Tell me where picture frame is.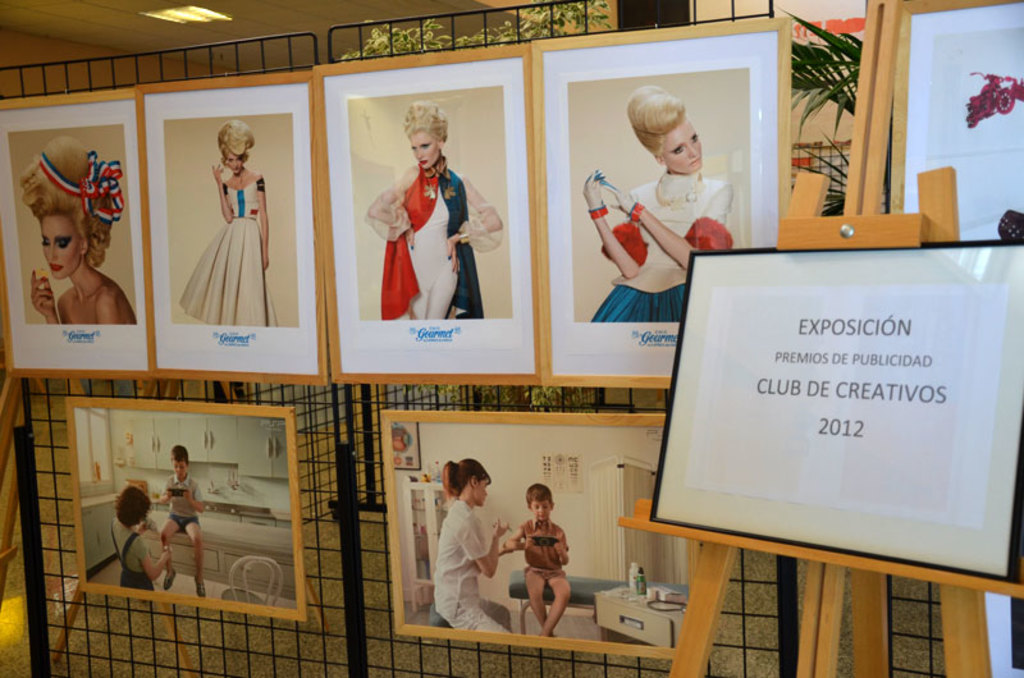
picture frame is at region(380, 397, 710, 665).
